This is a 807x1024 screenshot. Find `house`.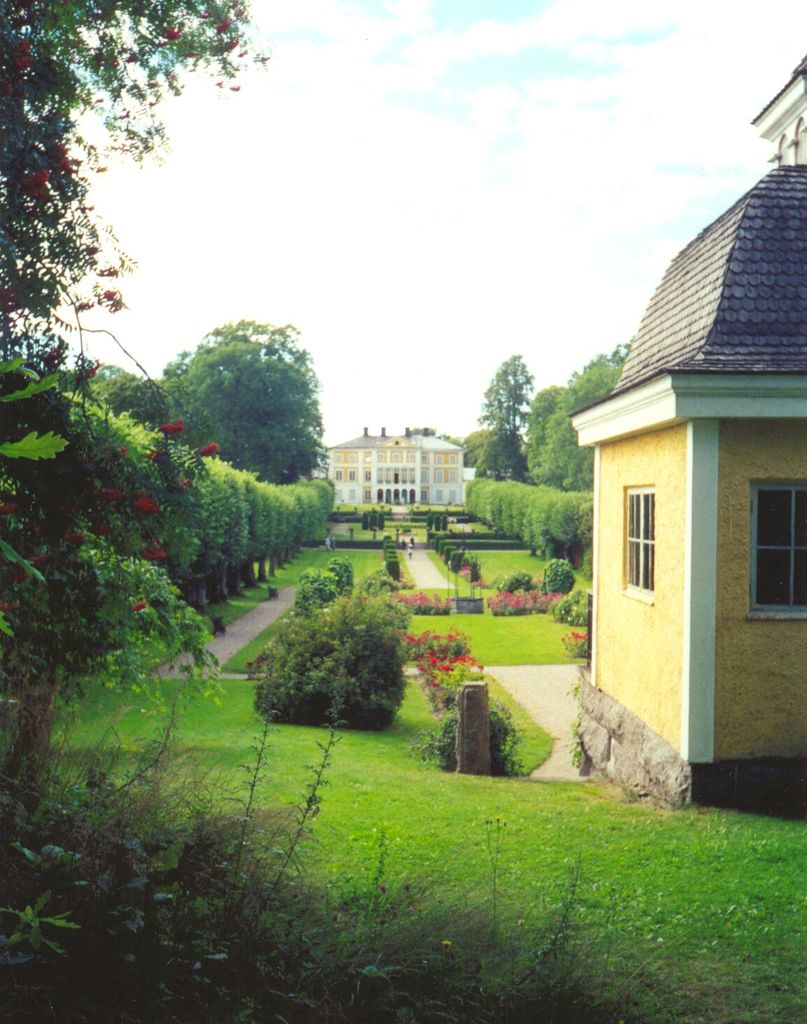
Bounding box: region(573, 150, 806, 799).
